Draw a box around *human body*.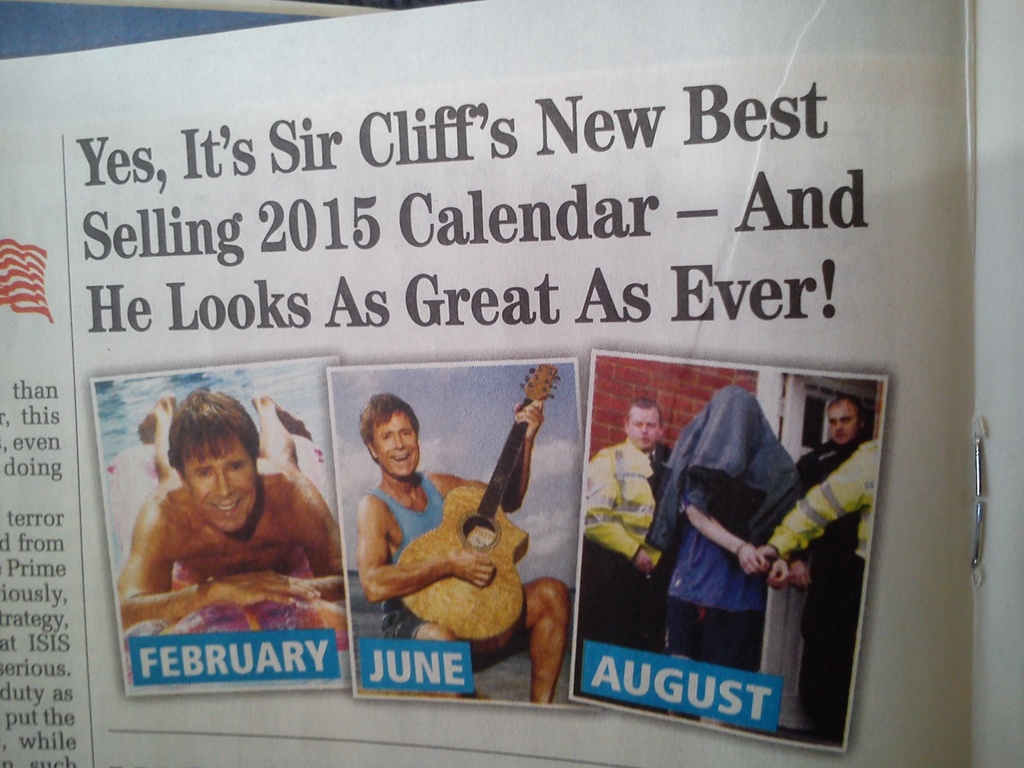
bbox=[648, 389, 803, 659].
